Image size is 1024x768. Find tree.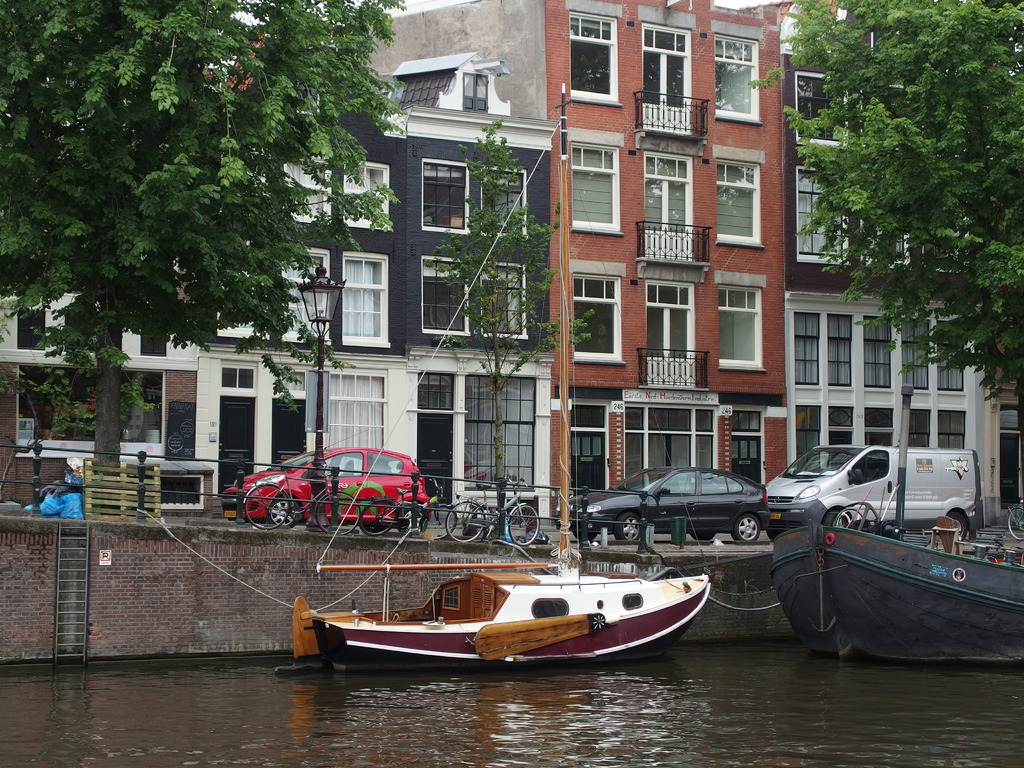
1/0/408/521.
